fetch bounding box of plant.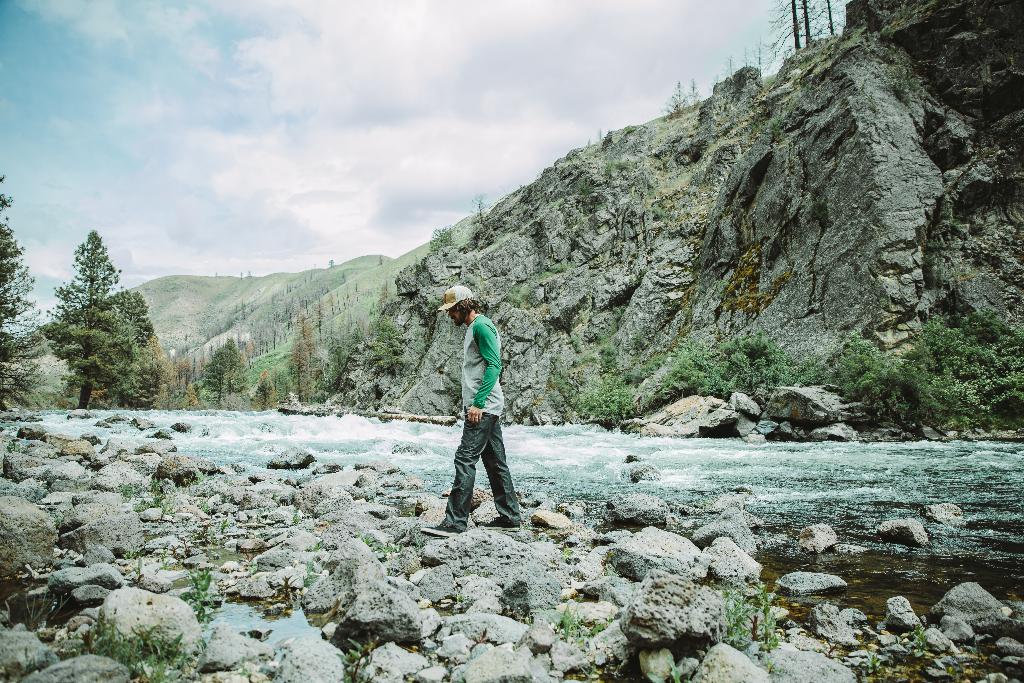
Bbox: (867,89,881,113).
